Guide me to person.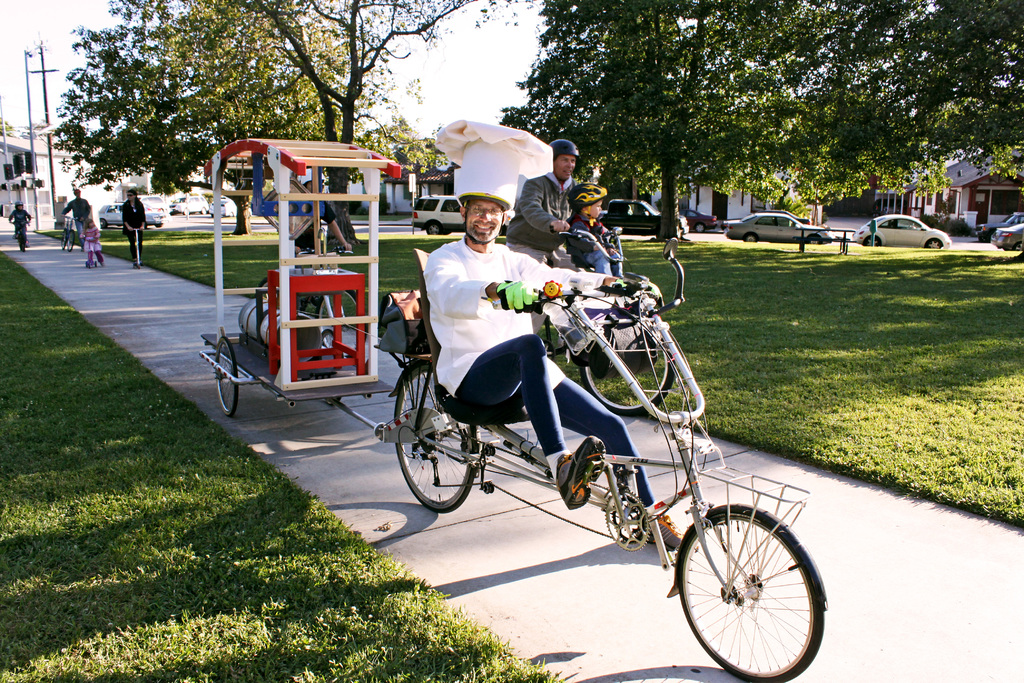
Guidance: 502, 138, 596, 280.
